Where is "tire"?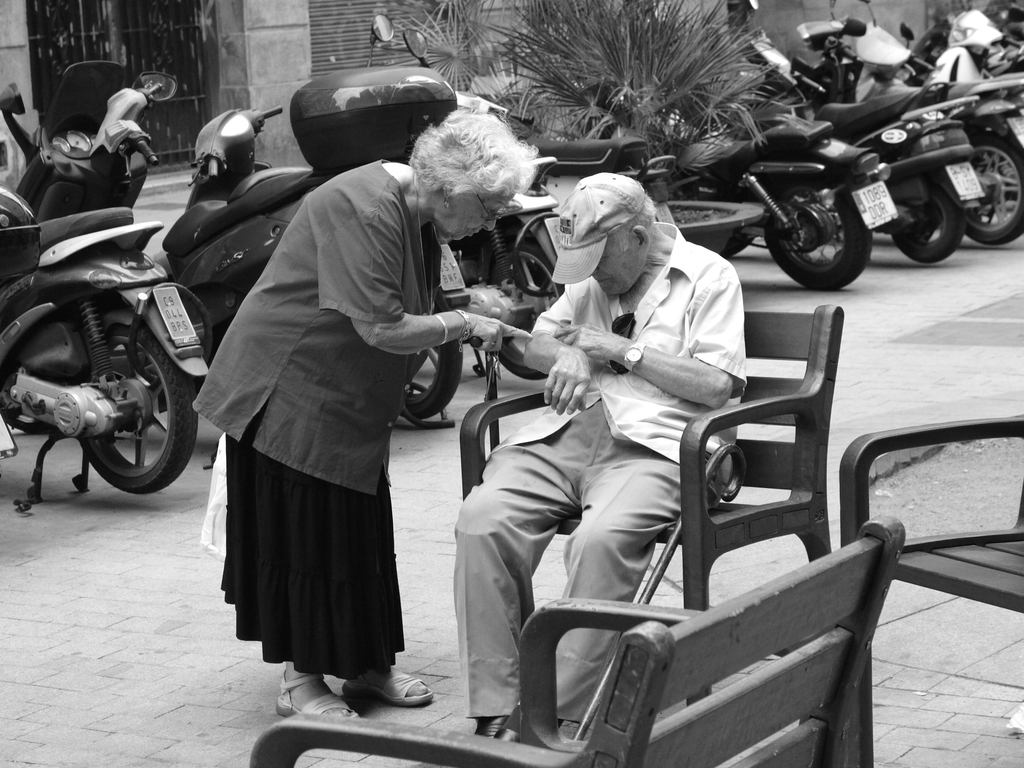
region(670, 176, 755, 258).
